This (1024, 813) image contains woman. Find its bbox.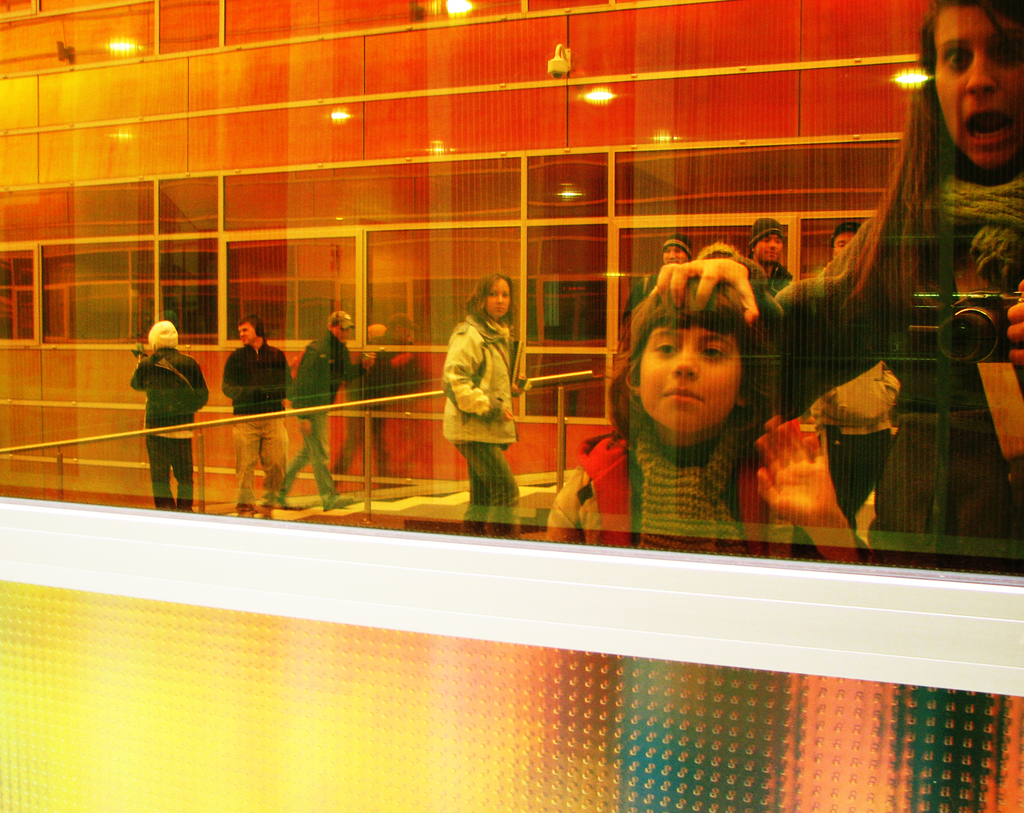
bbox=[655, 0, 1023, 558].
